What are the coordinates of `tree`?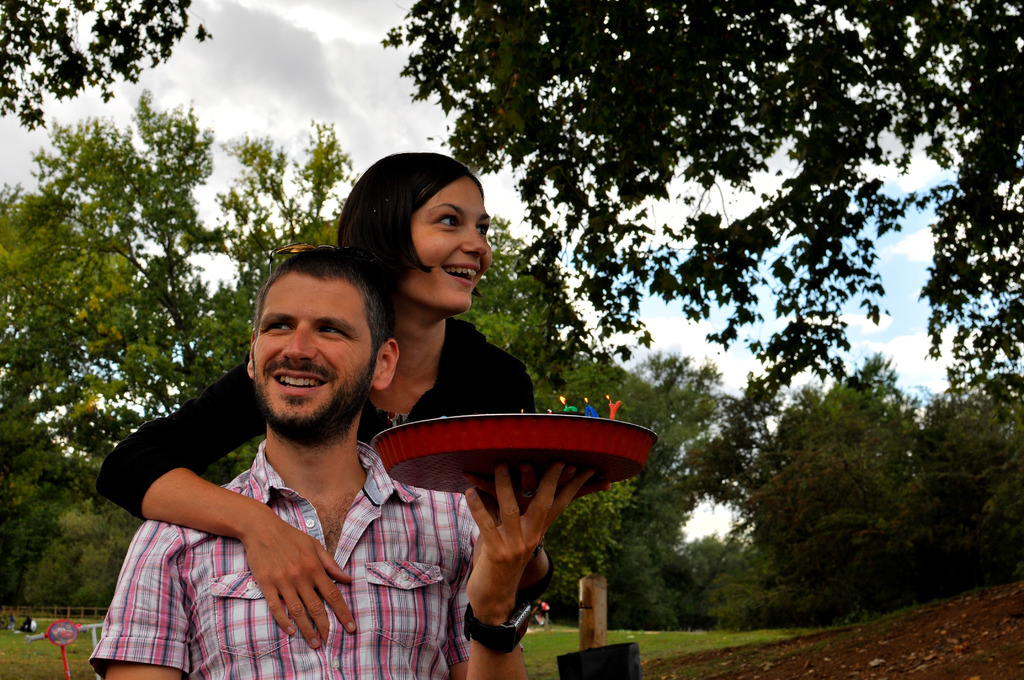
731, 355, 1023, 623.
